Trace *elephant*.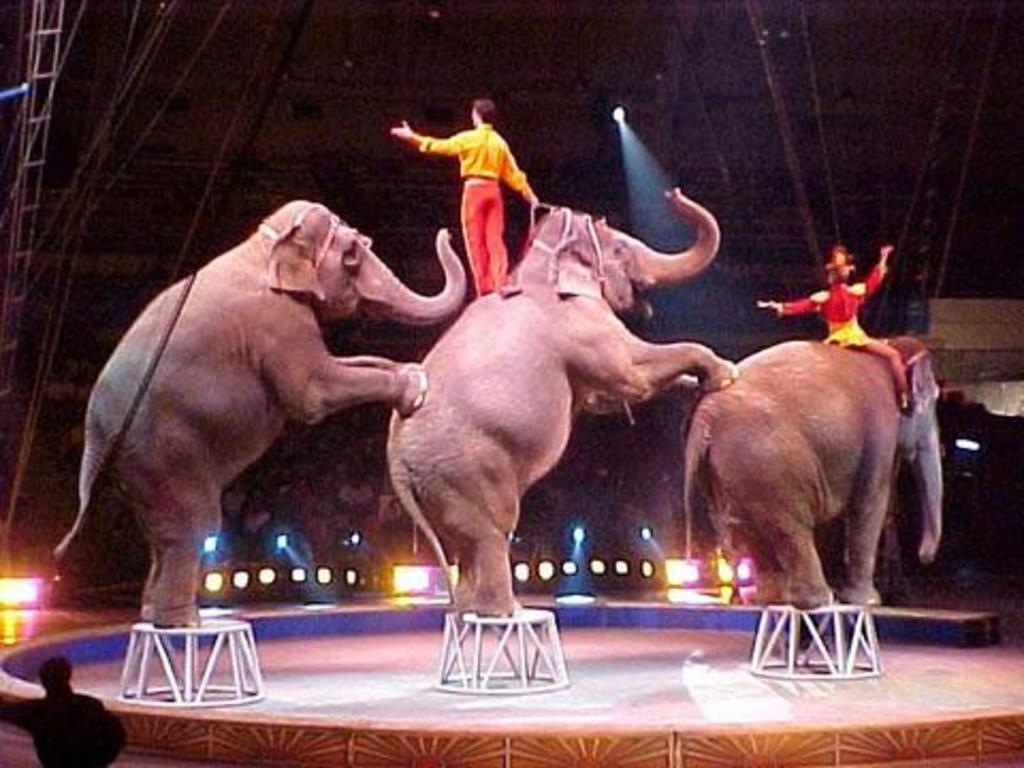
Traced to [47, 203, 469, 638].
